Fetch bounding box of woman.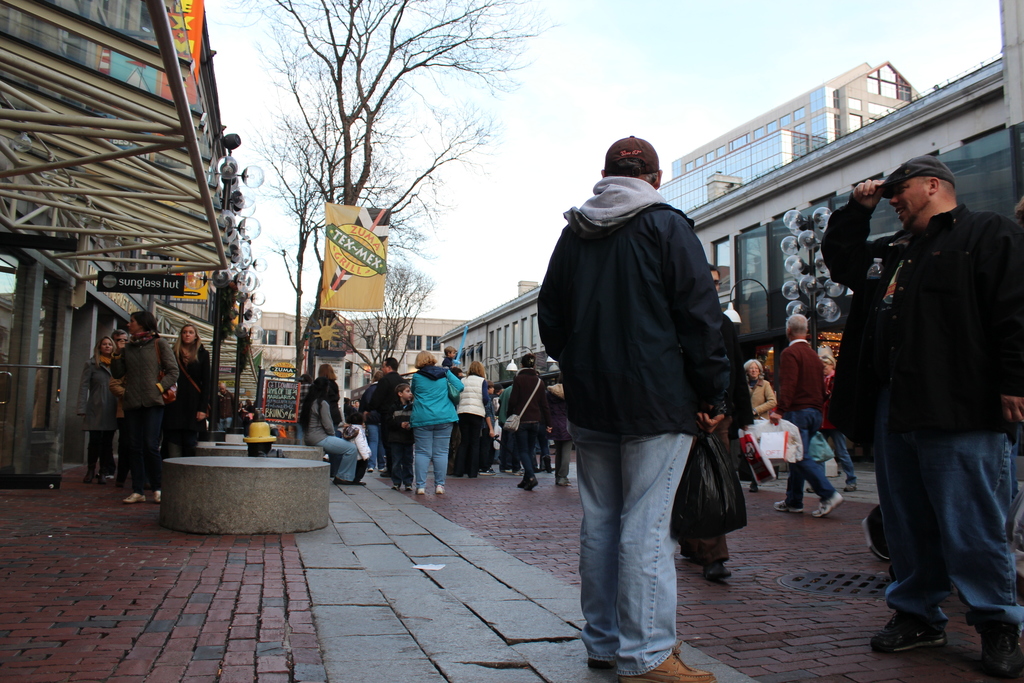
Bbox: box(403, 349, 465, 499).
